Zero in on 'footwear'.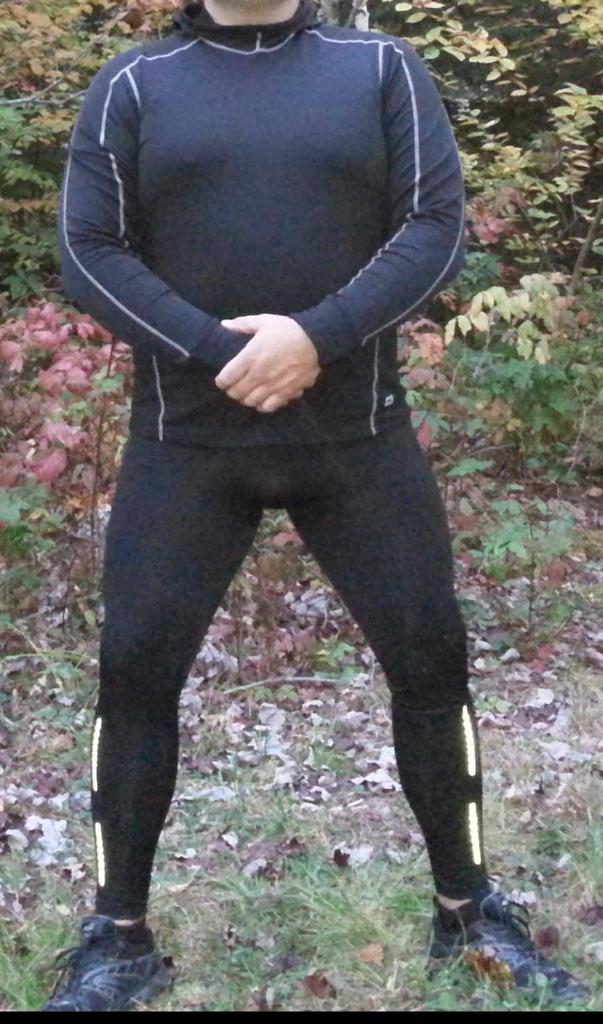
Zeroed in: locate(38, 911, 175, 1013).
